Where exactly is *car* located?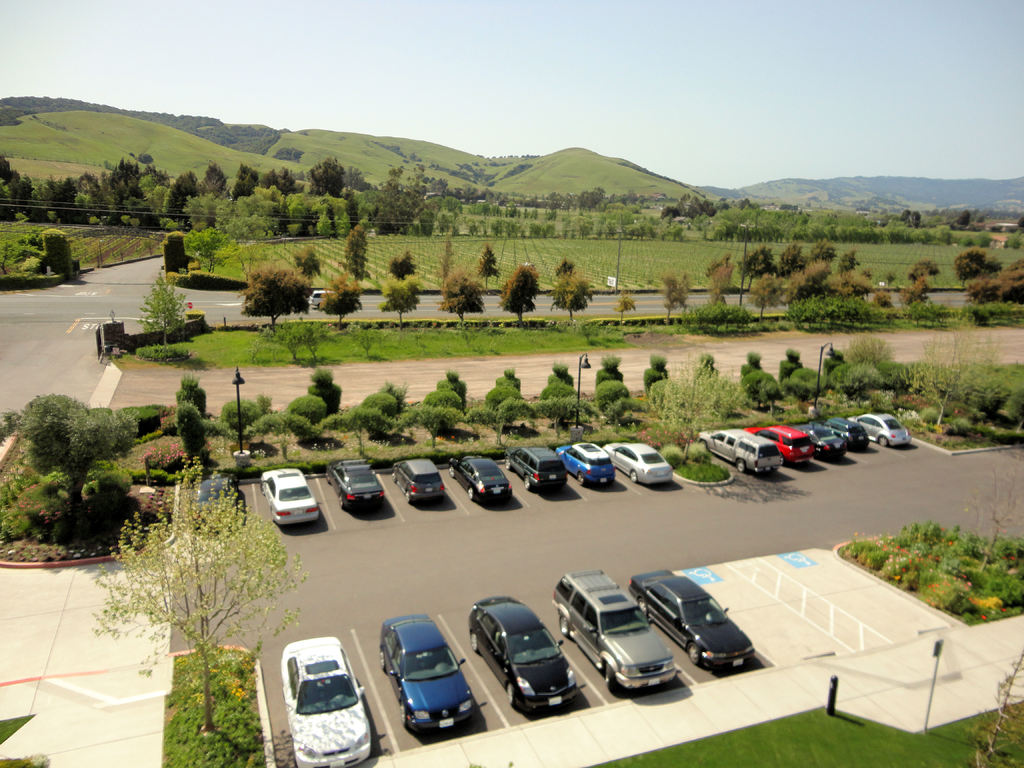
Its bounding box is 744 424 815 465.
